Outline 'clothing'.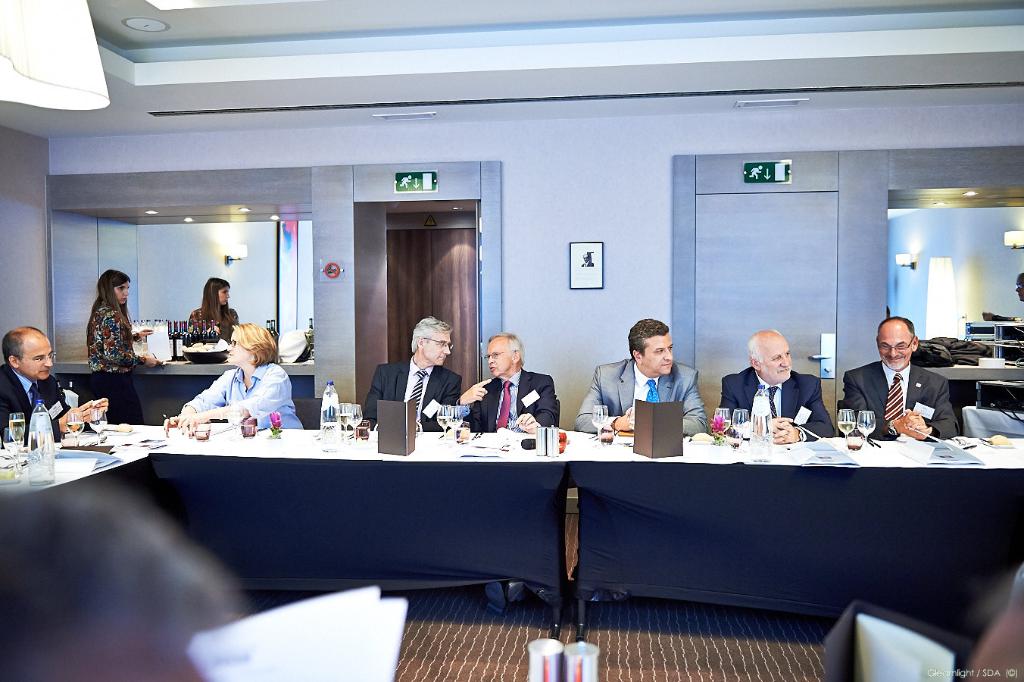
Outline: Rect(363, 353, 470, 439).
